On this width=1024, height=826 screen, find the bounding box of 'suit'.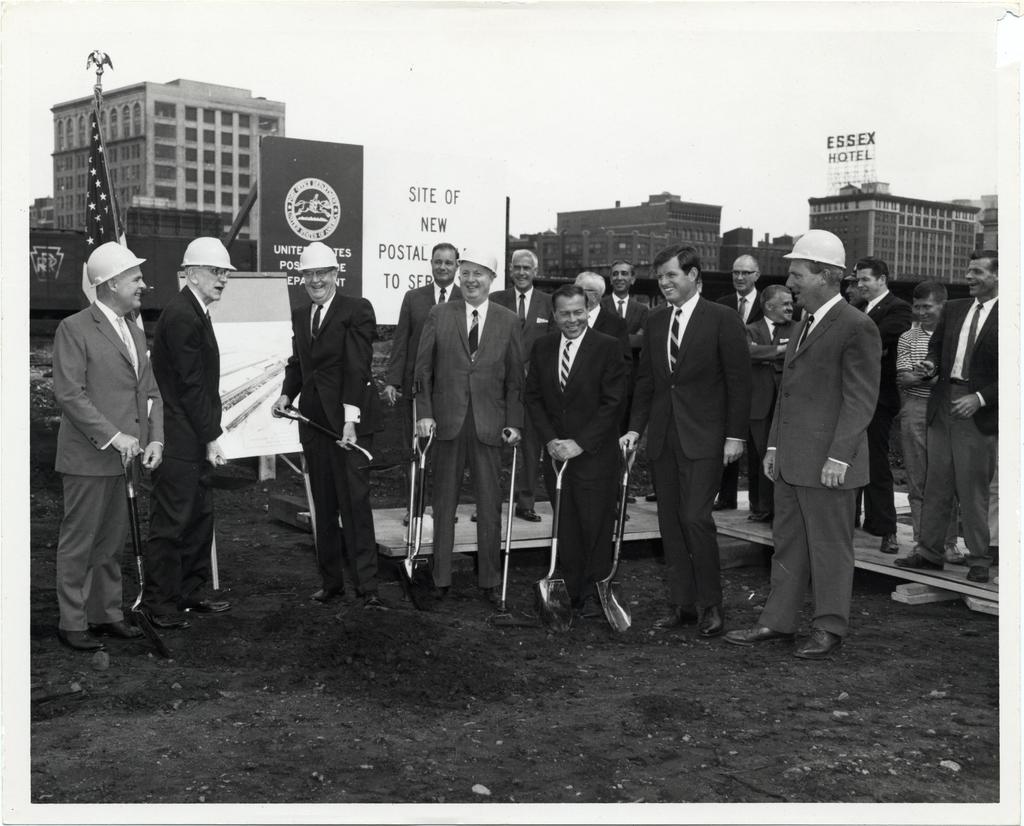
Bounding box: {"left": 922, "top": 297, "right": 1014, "bottom": 555}.
